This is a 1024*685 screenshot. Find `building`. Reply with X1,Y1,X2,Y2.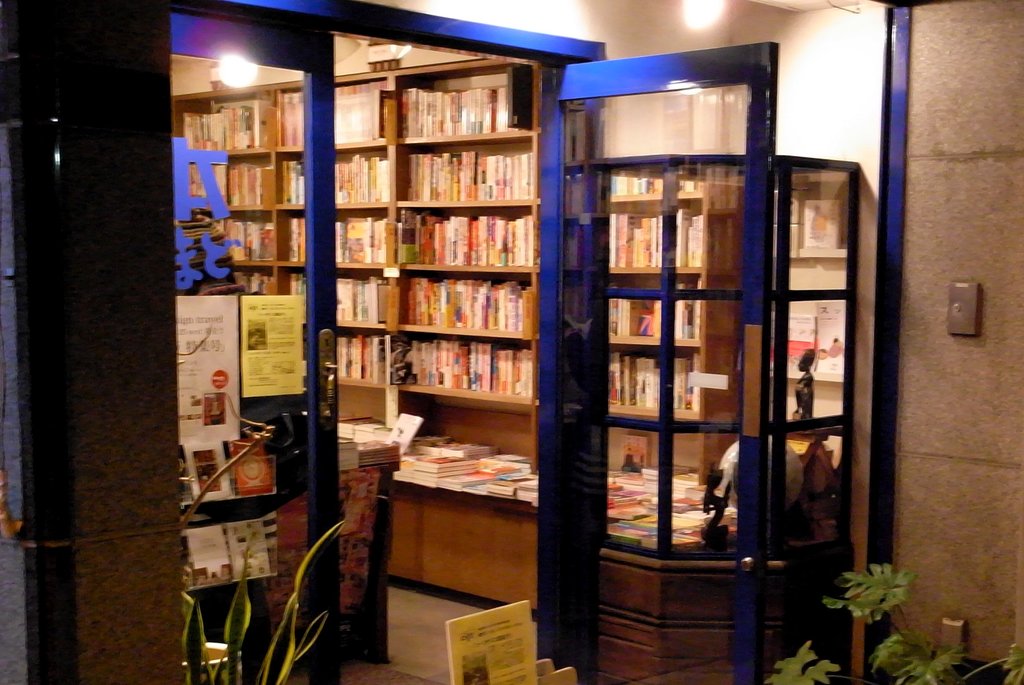
0,0,1023,684.
